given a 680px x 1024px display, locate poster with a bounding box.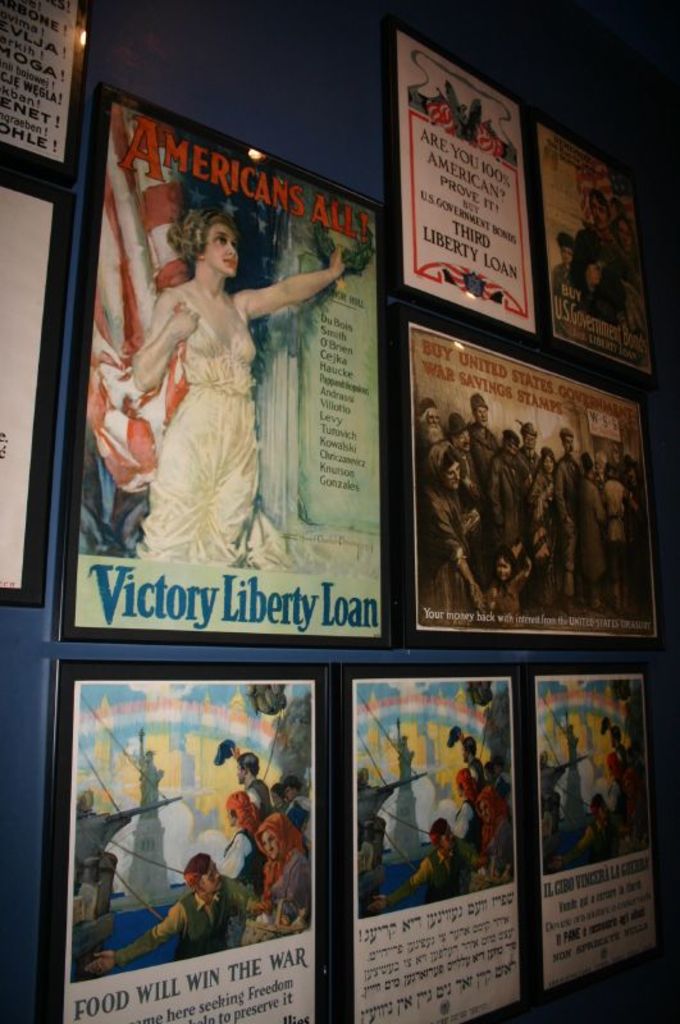
Located: 58 681 316 1023.
